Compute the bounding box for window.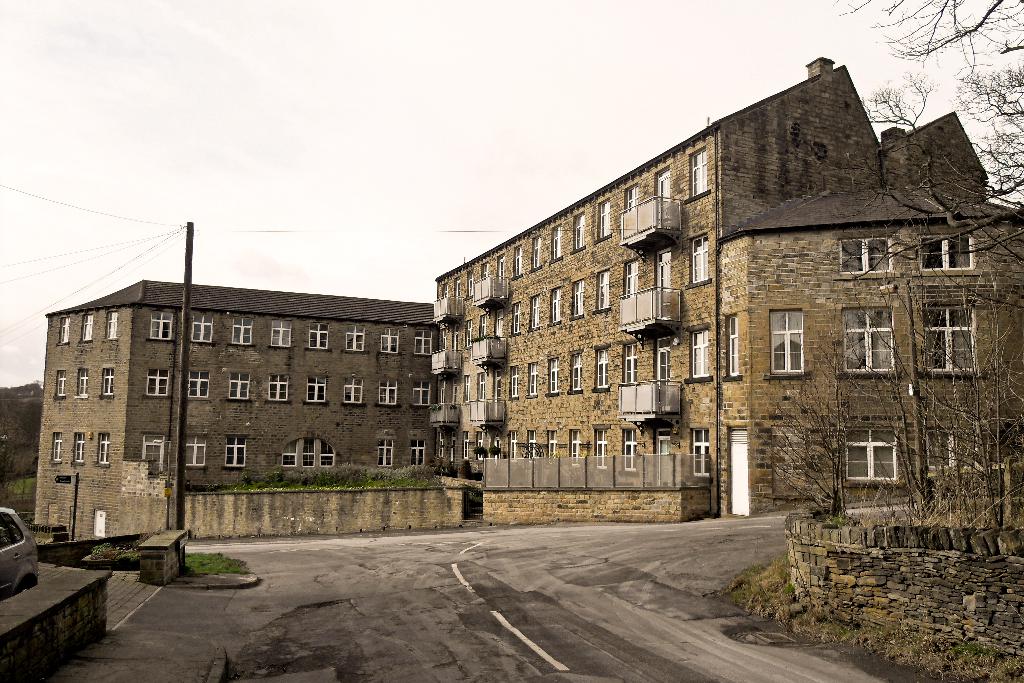
crop(346, 324, 365, 353).
